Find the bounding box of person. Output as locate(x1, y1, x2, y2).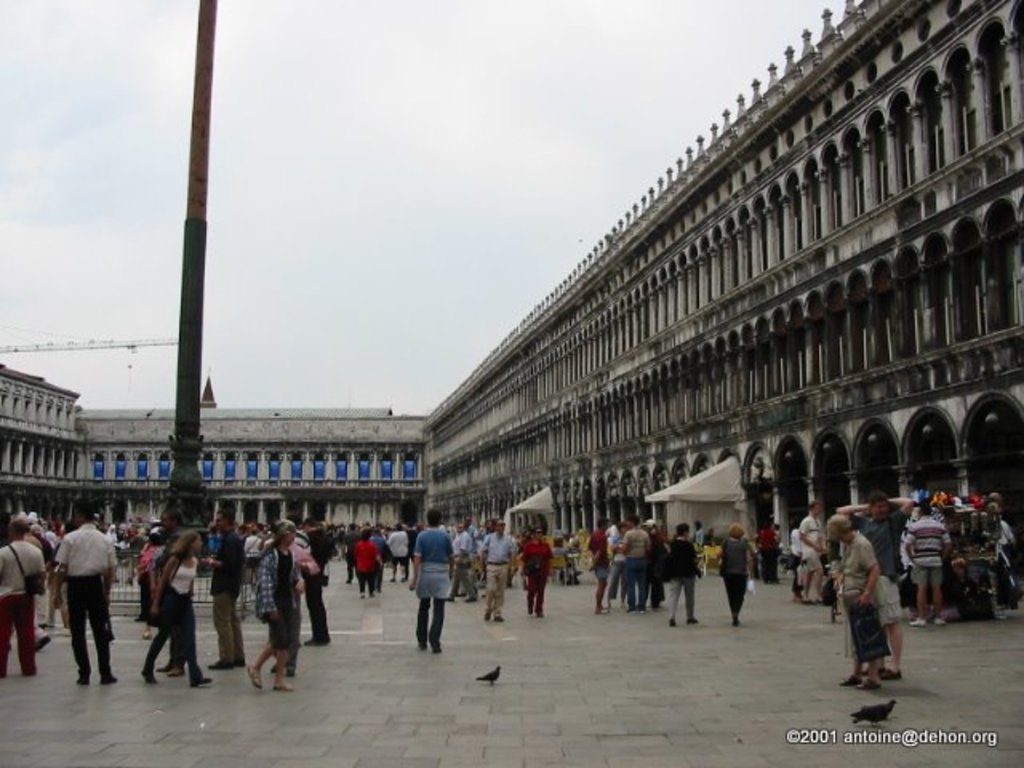
locate(200, 506, 246, 672).
